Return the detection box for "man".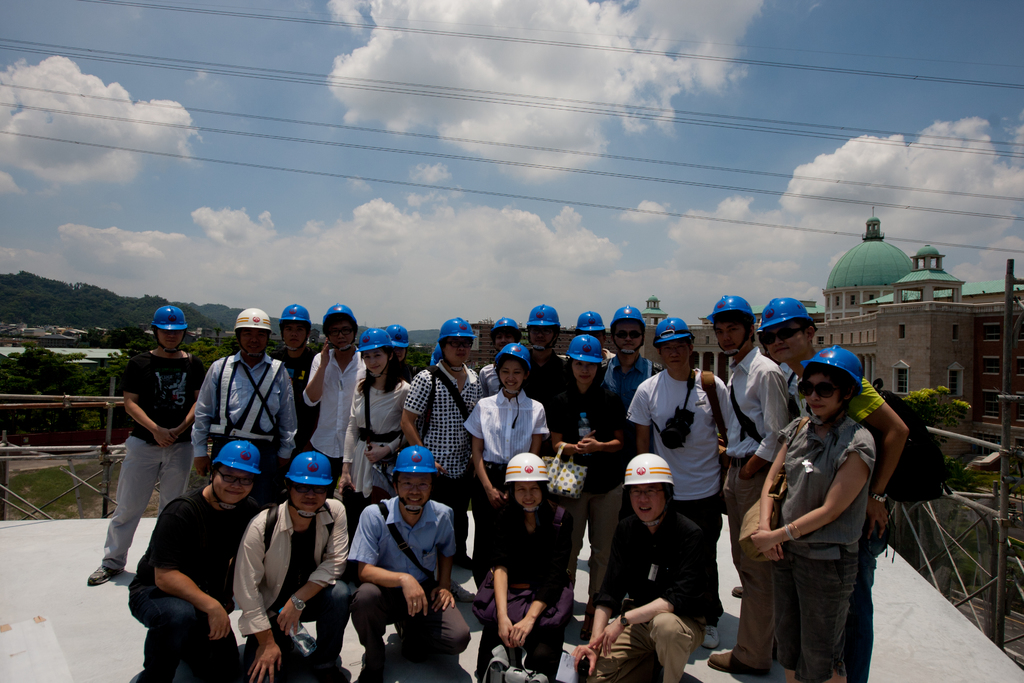
box=[754, 293, 909, 682].
